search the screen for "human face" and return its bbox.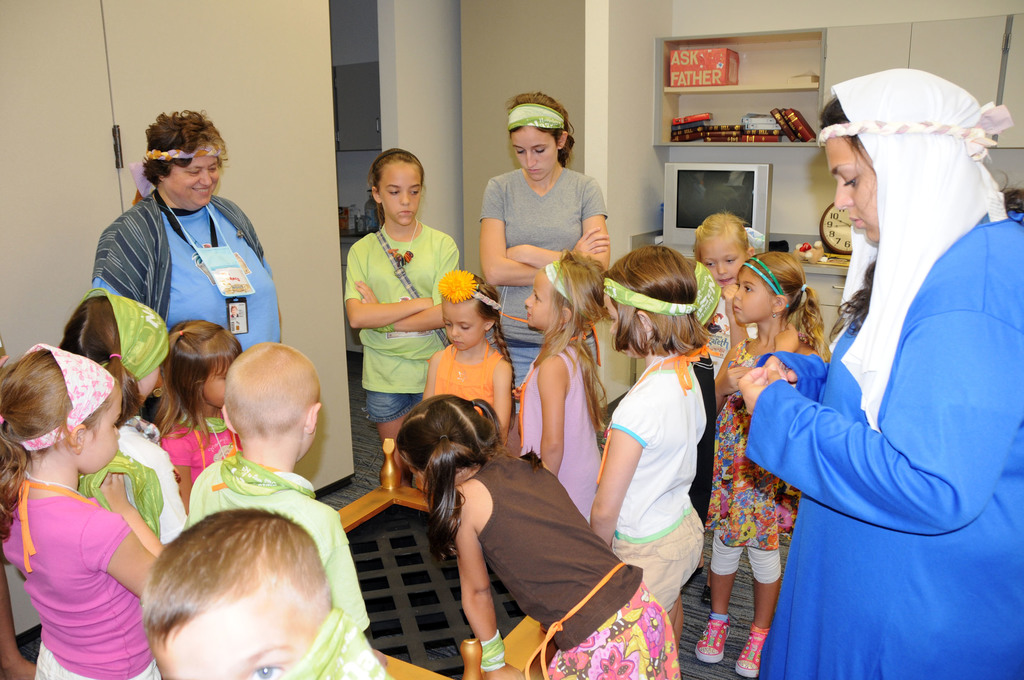
Found: 161, 155, 221, 200.
